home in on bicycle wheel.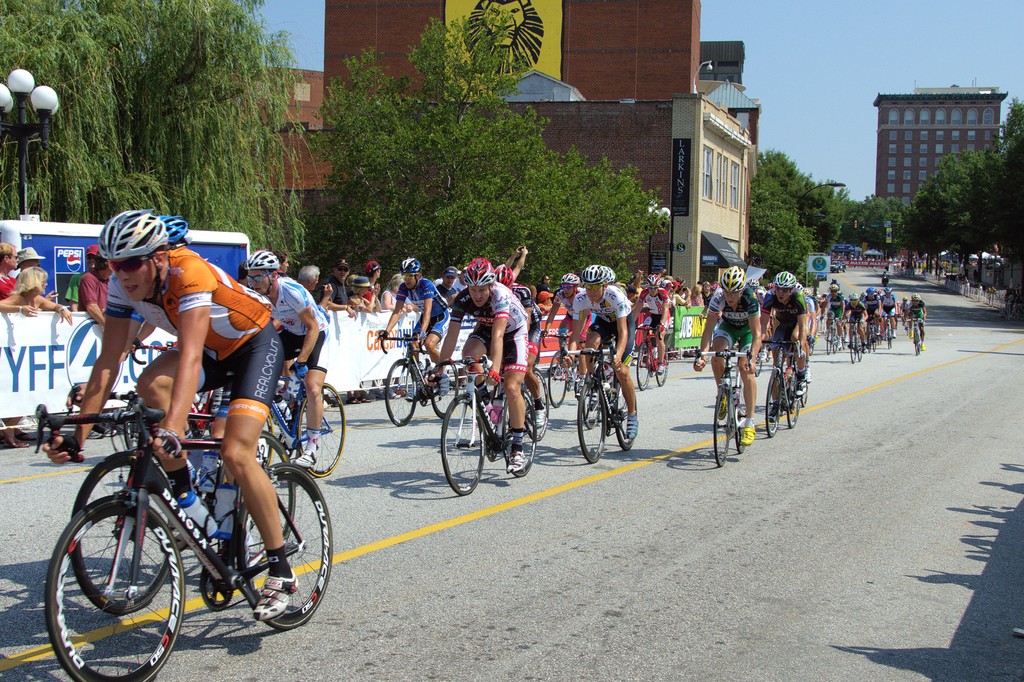
Homed in at (x1=234, y1=426, x2=295, y2=567).
